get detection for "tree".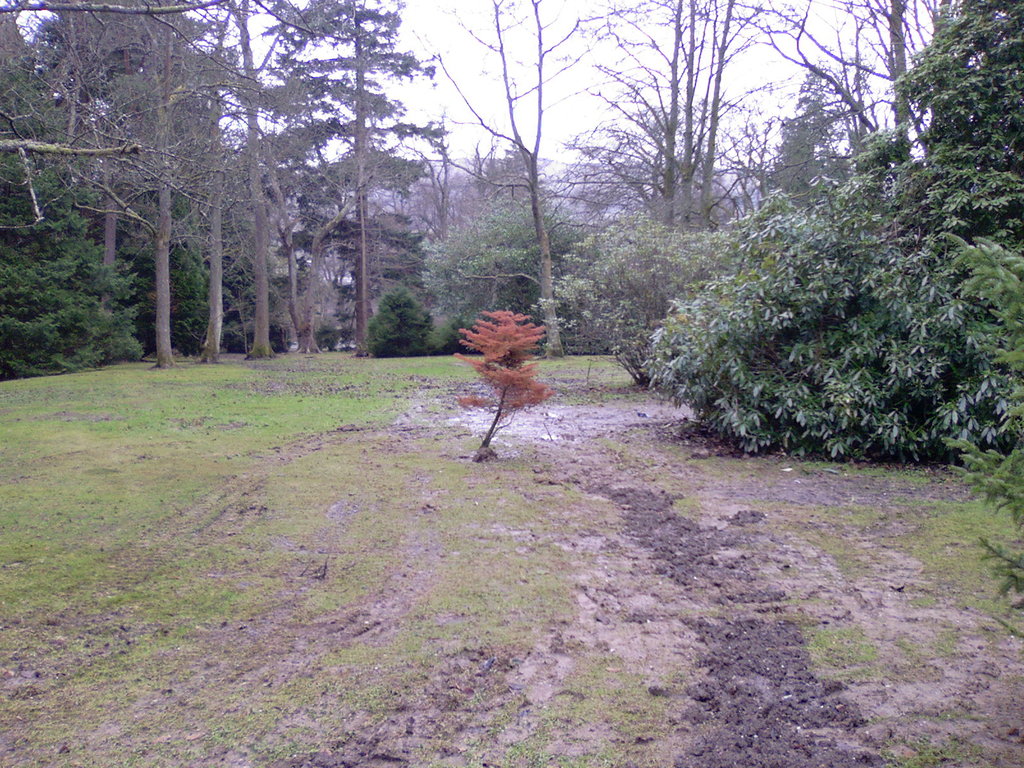
Detection: x1=859 y1=0 x2=1023 y2=246.
